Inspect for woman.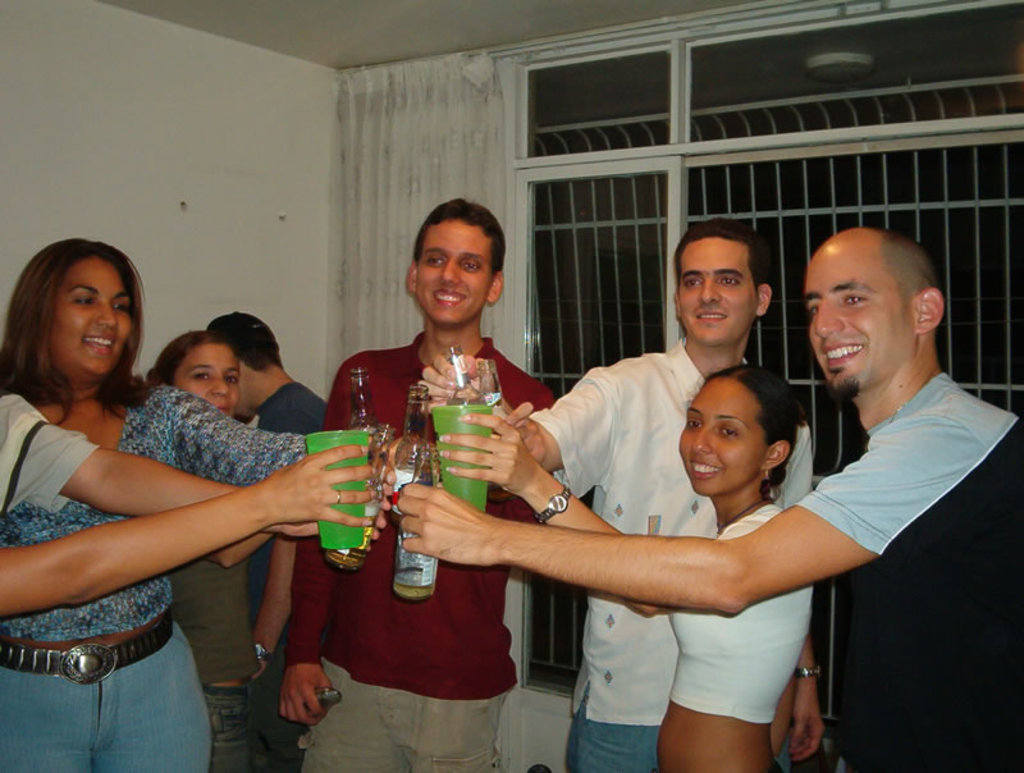
Inspection: (430, 360, 817, 772).
